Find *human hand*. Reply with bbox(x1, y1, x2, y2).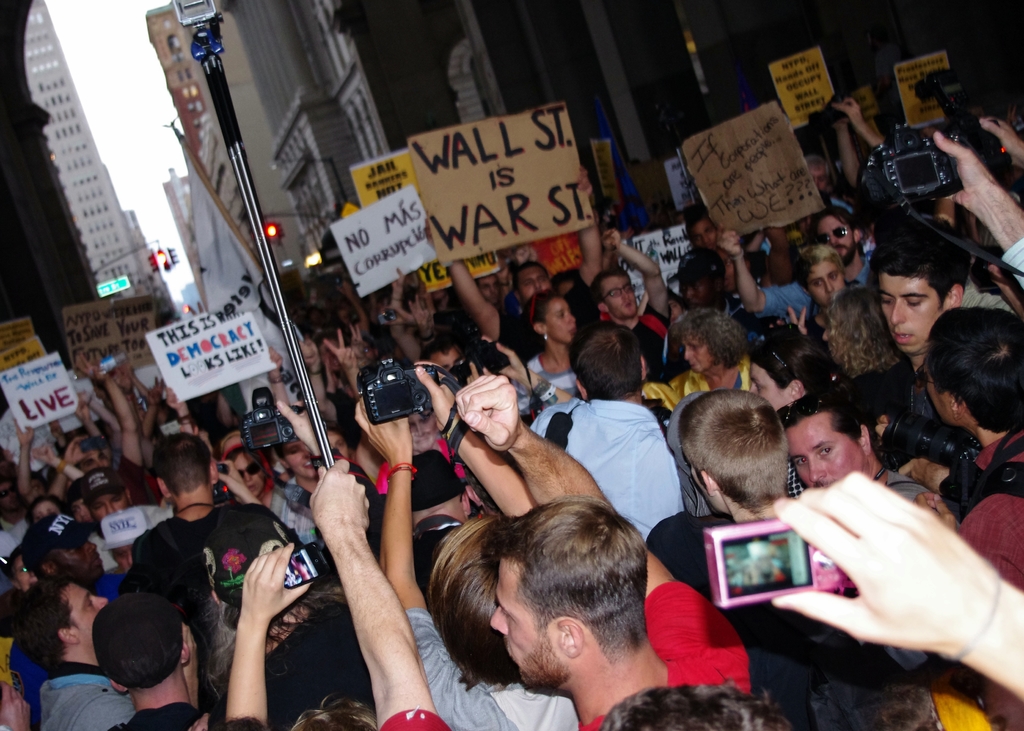
bbox(13, 417, 37, 447).
